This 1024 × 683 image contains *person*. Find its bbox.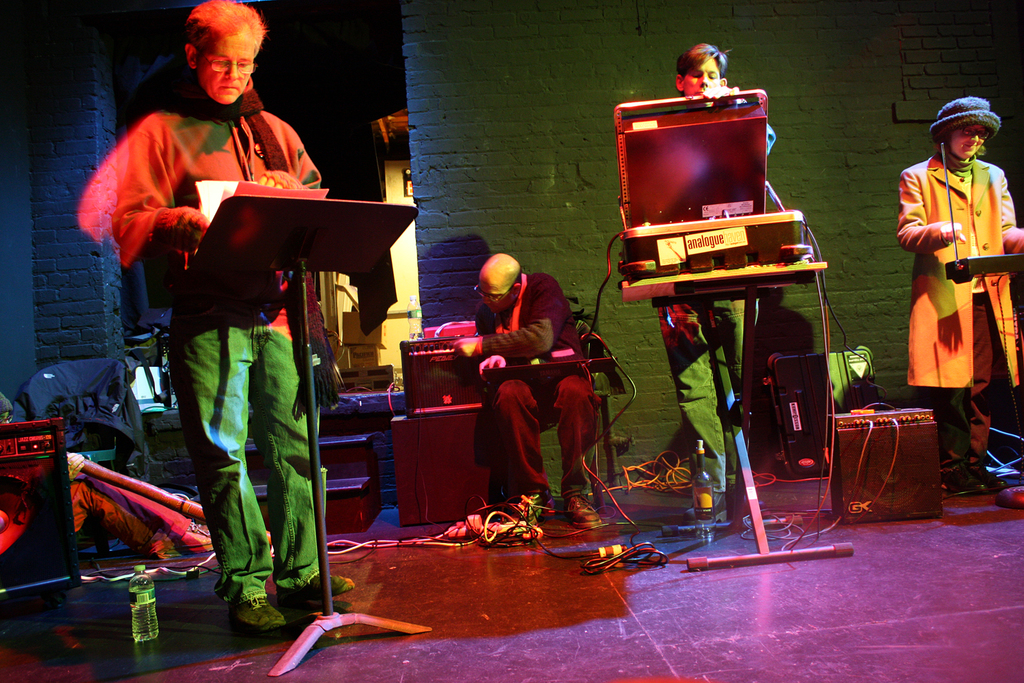
<region>656, 42, 776, 519</region>.
